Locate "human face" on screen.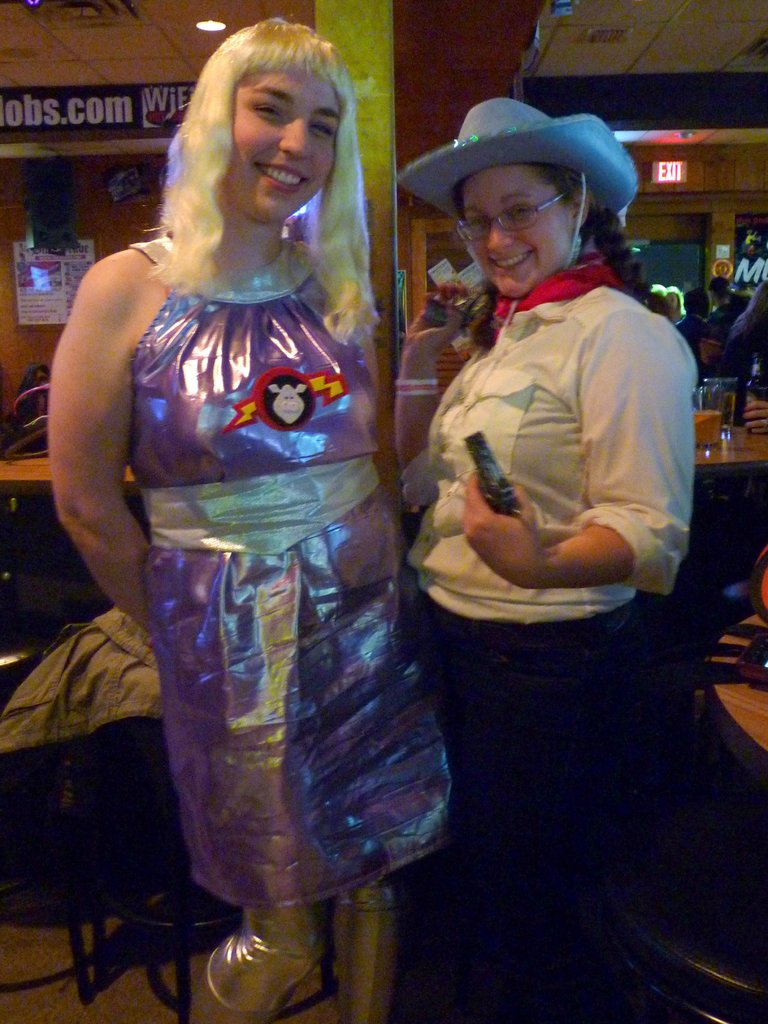
On screen at select_region(462, 168, 574, 300).
